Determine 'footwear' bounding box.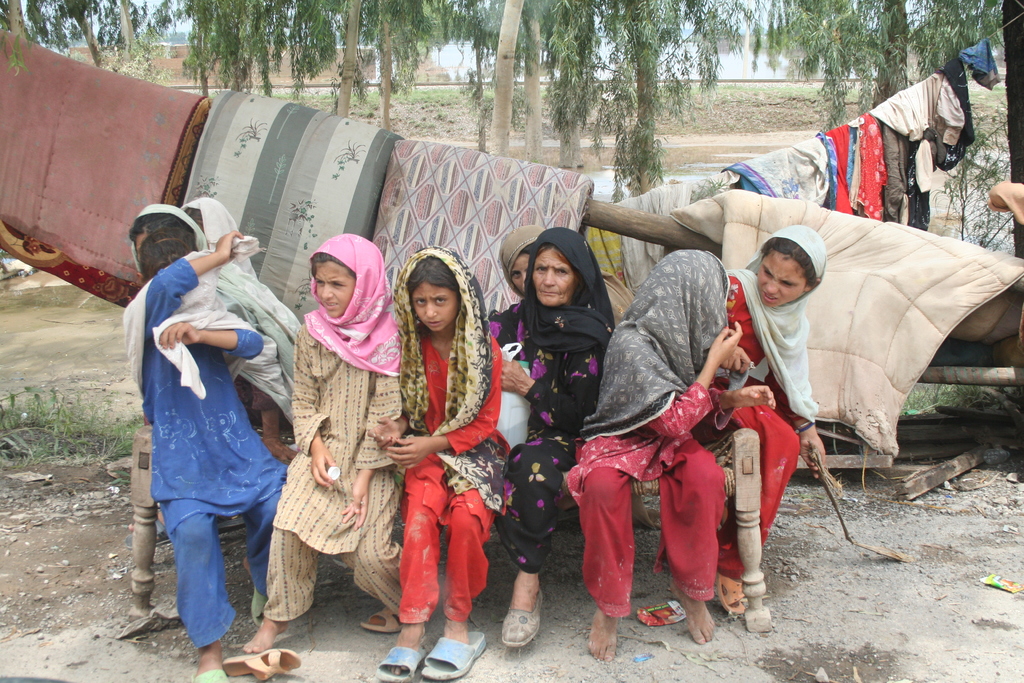
Determined: (499,586,552,650).
